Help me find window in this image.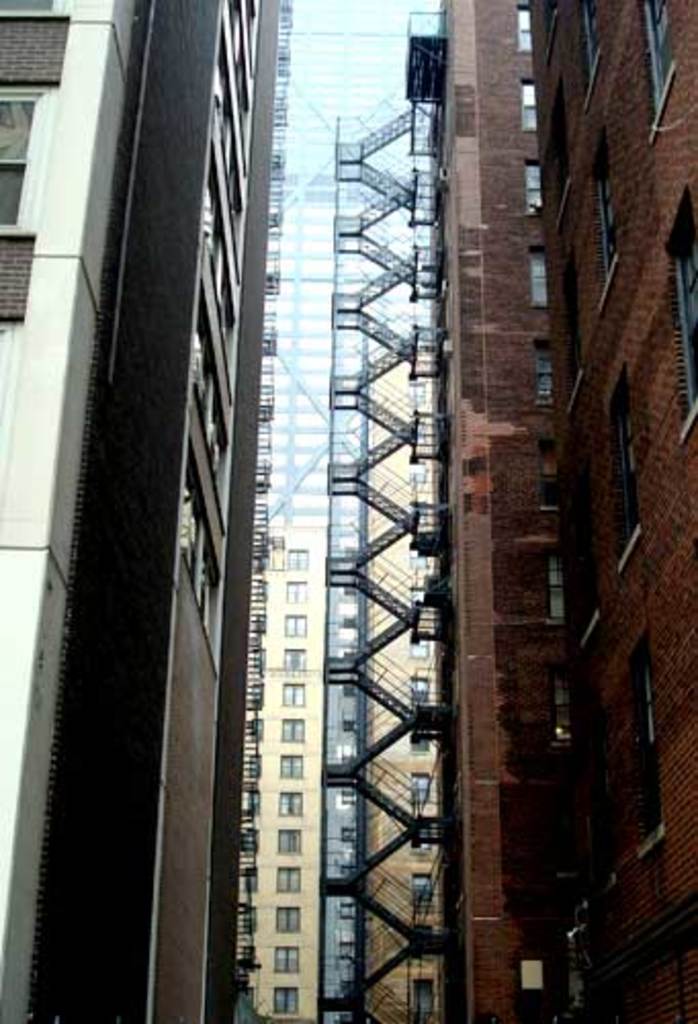
Found it: [549, 672, 583, 741].
